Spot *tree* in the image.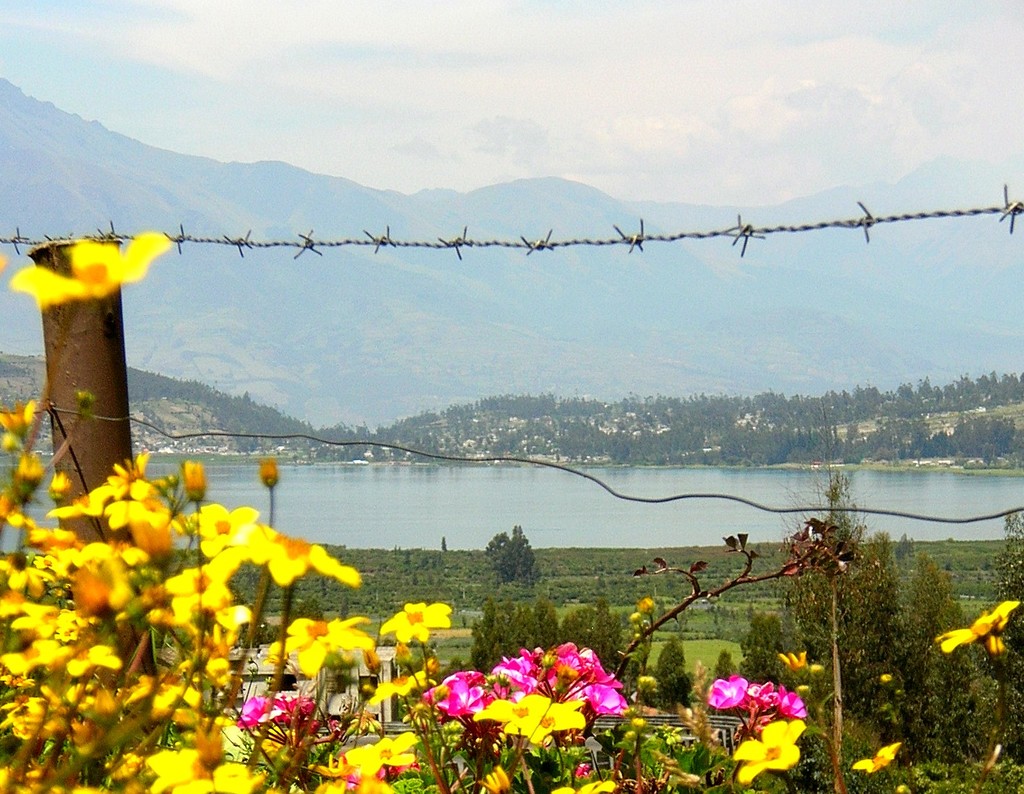
*tree* found at x1=478 y1=599 x2=563 y2=672.
